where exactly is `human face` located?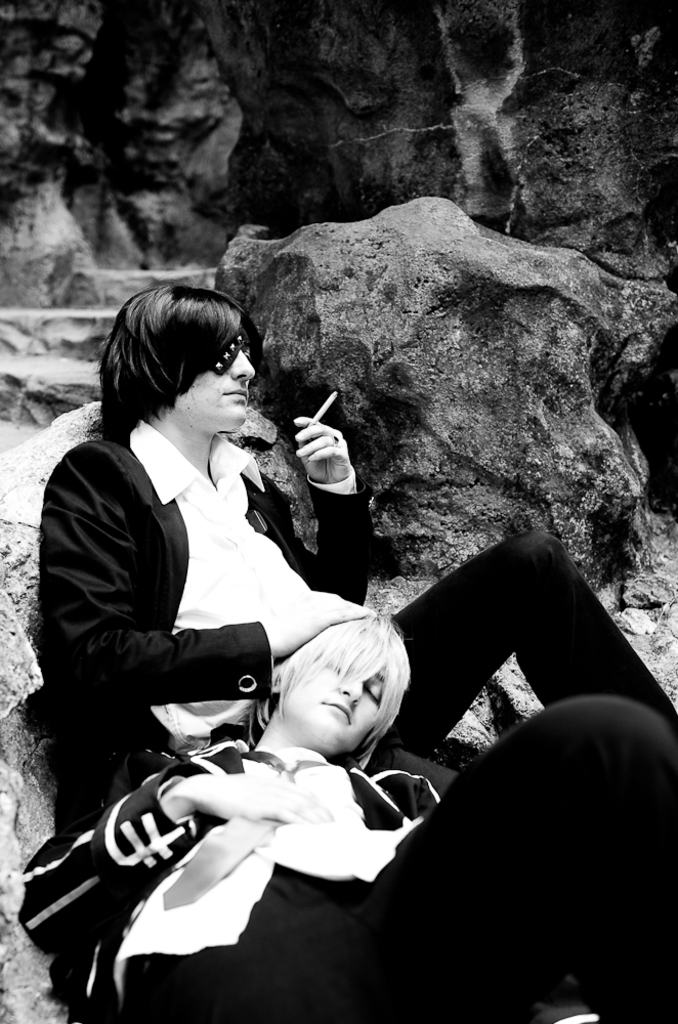
Its bounding box is <bbox>279, 652, 376, 746</bbox>.
